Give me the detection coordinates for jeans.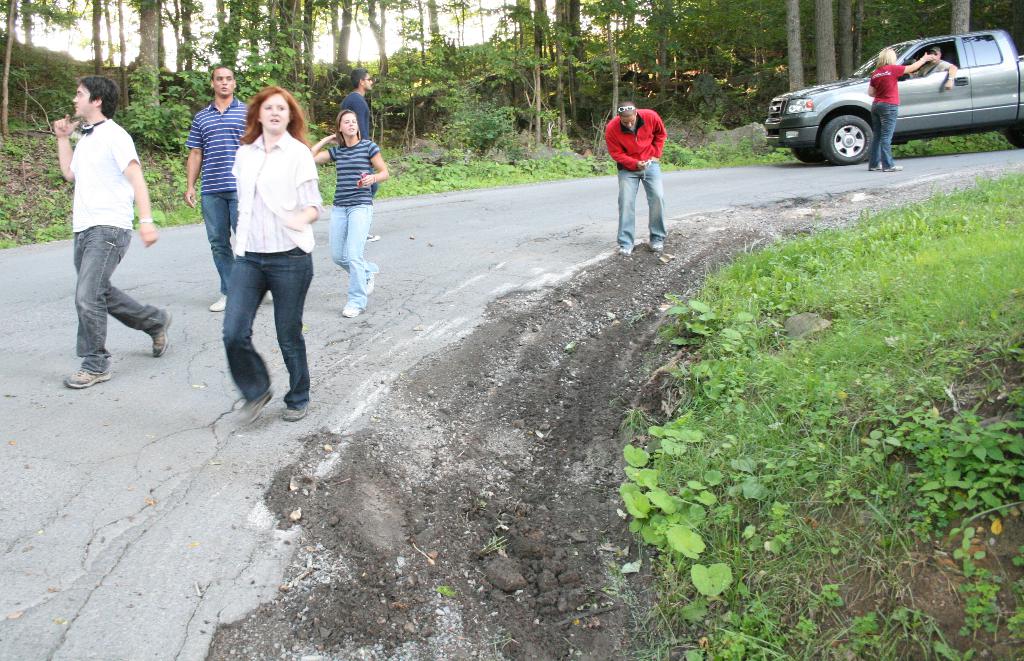
(x1=203, y1=233, x2=305, y2=421).
